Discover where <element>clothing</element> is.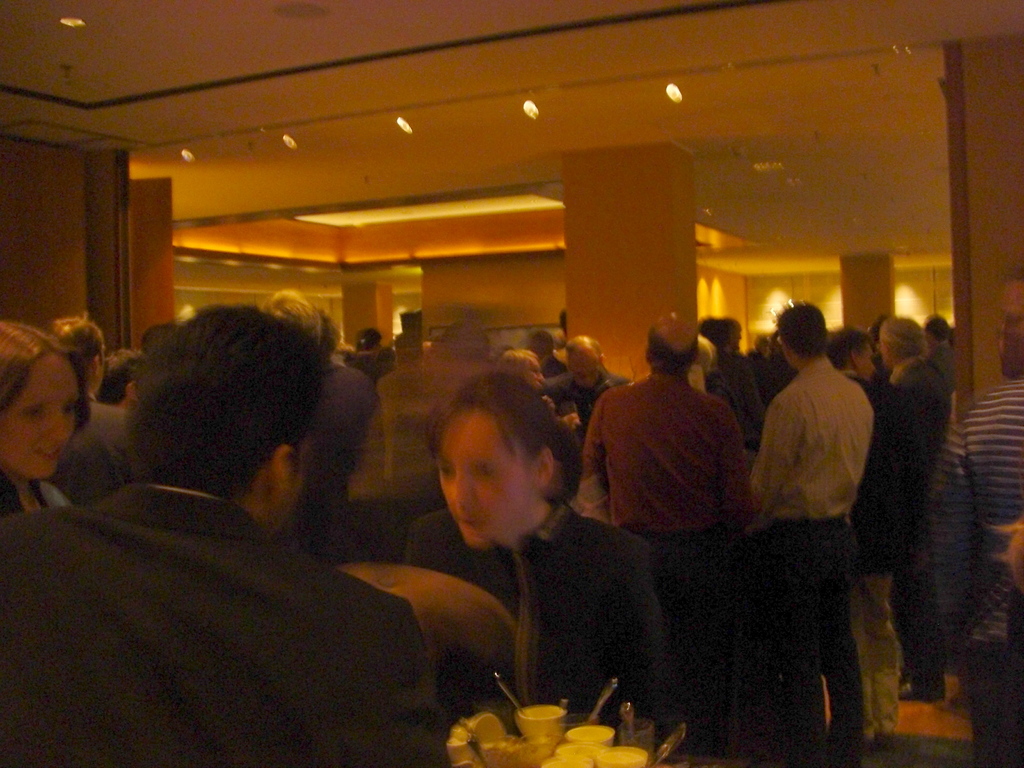
Discovered at 6/406/439/767.
